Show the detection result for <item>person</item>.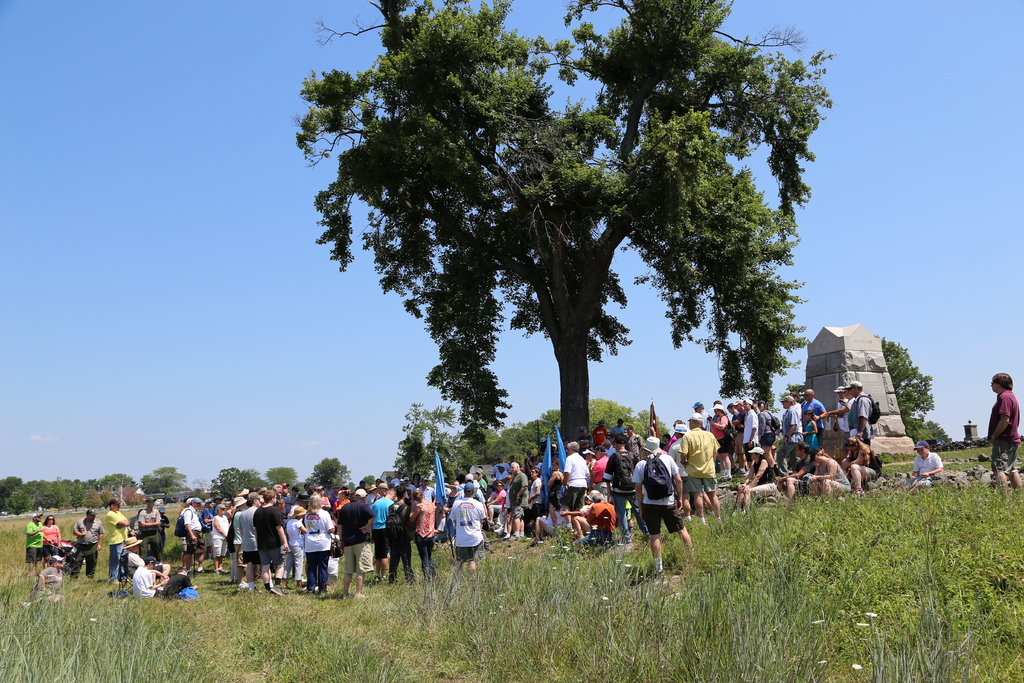
(387,481,413,565).
